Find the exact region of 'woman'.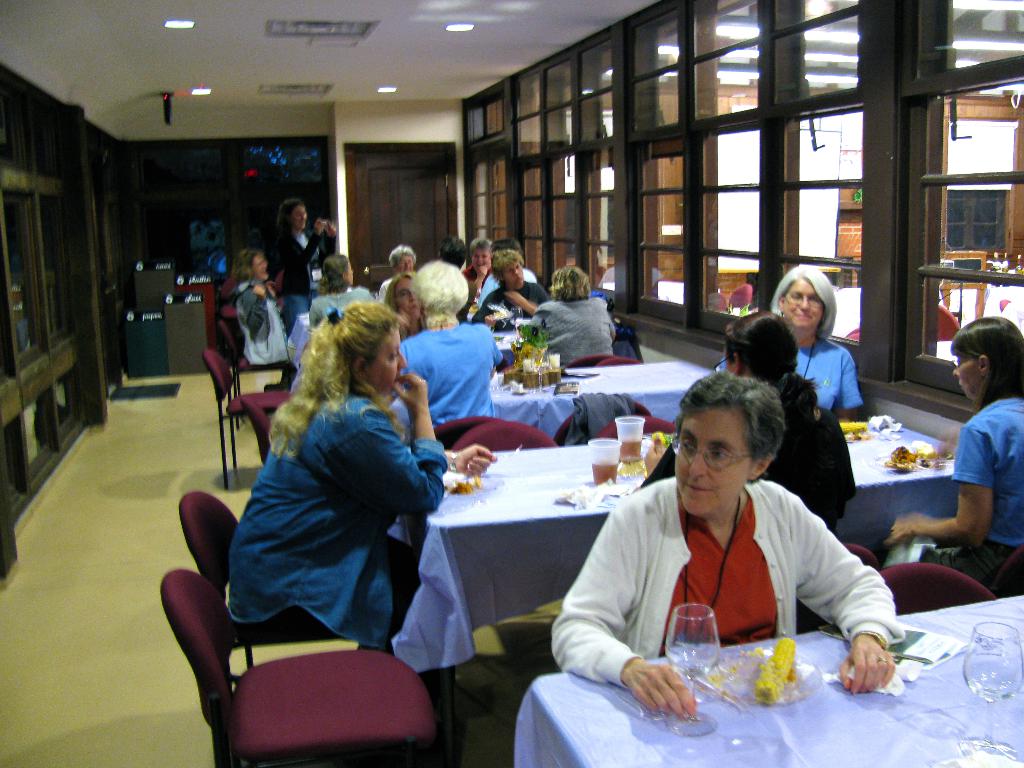
Exact region: 262, 196, 342, 340.
